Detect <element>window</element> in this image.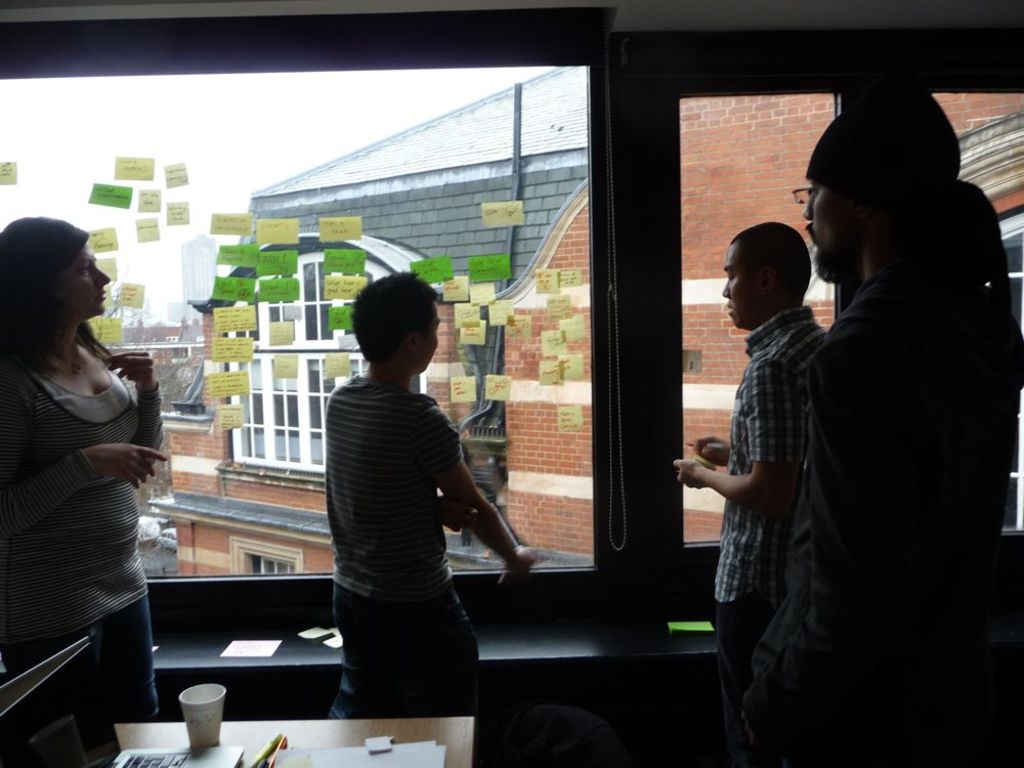
Detection: box(222, 249, 392, 349).
